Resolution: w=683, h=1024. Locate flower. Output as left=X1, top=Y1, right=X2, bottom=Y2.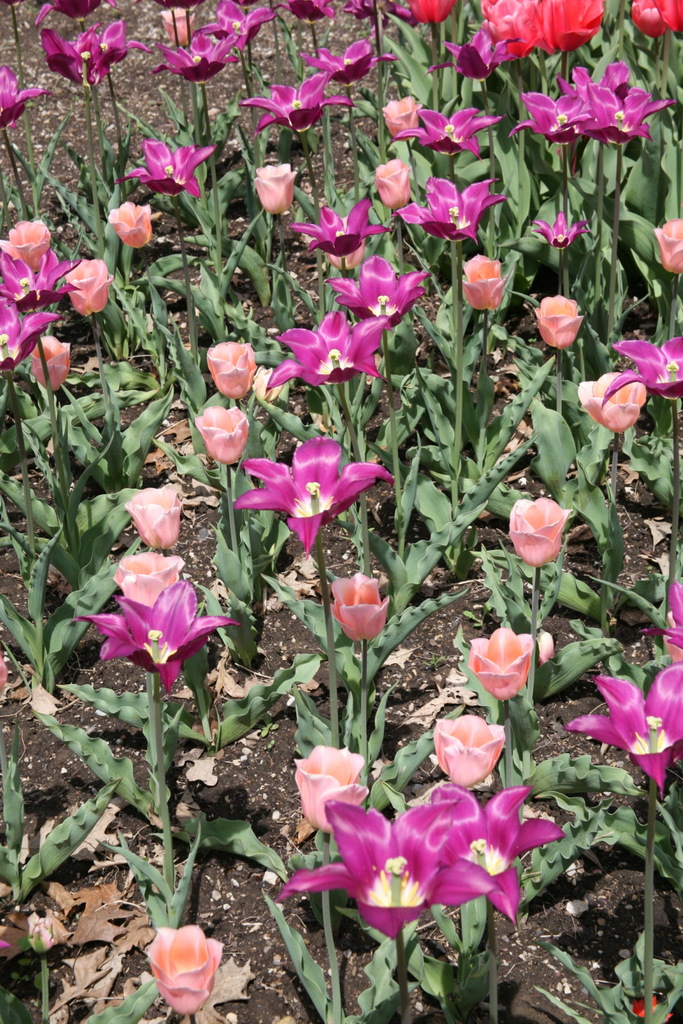
left=236, top=439, right=394, bottom=543.
